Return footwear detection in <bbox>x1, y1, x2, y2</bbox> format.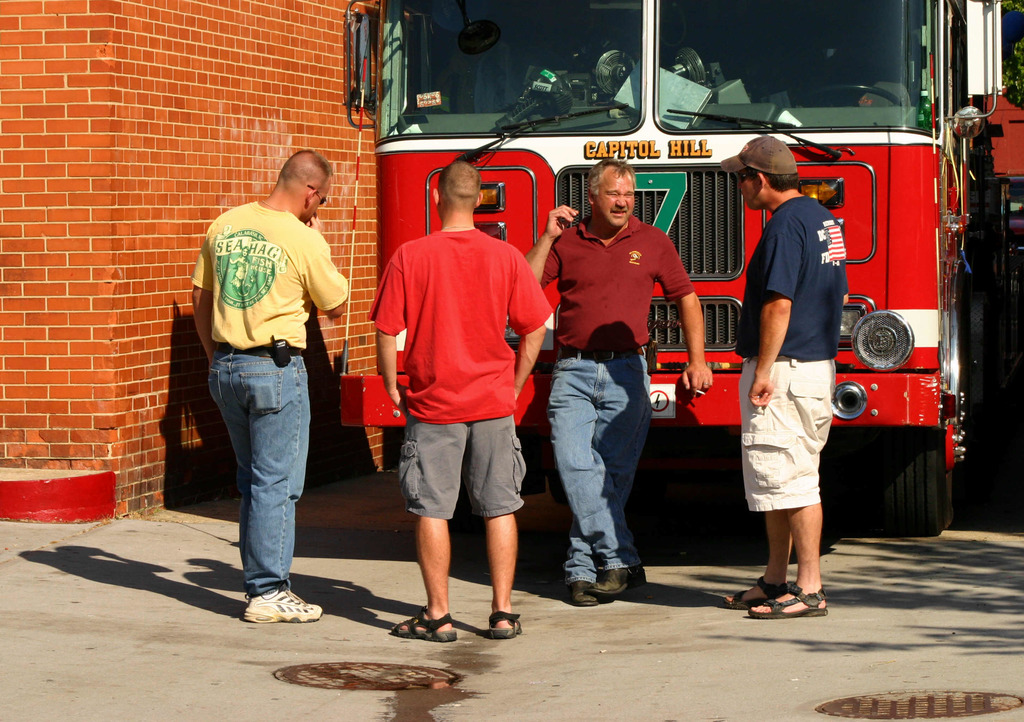
<bbox>237, 582, 327, 628</bbox>.
